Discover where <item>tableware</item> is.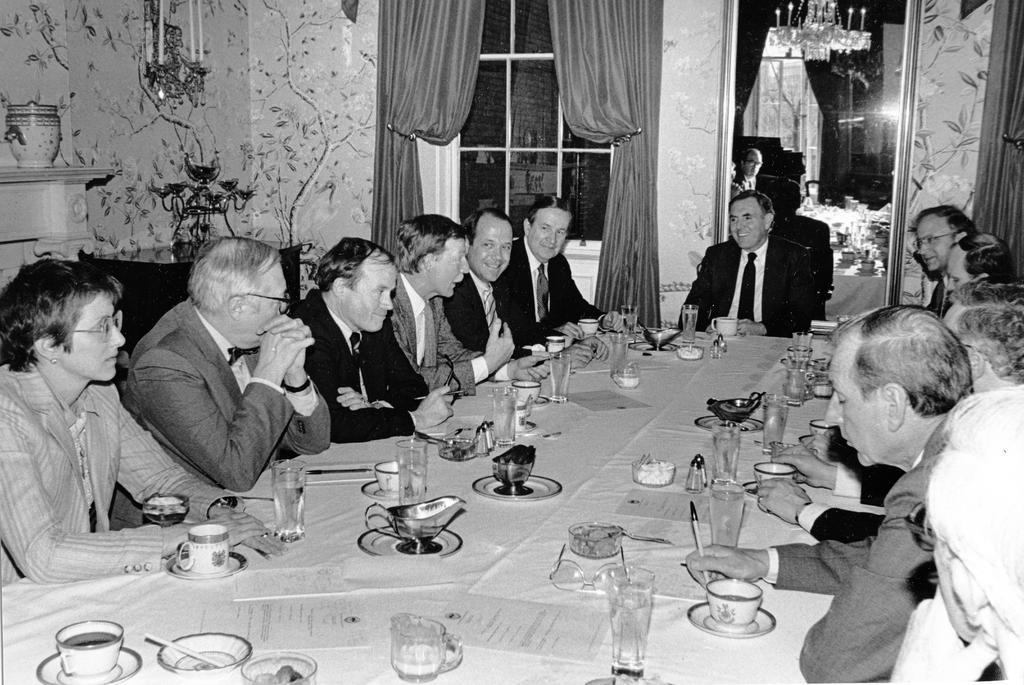
Discovered at <bbox>612, 366, 646, 389</bbox>.
